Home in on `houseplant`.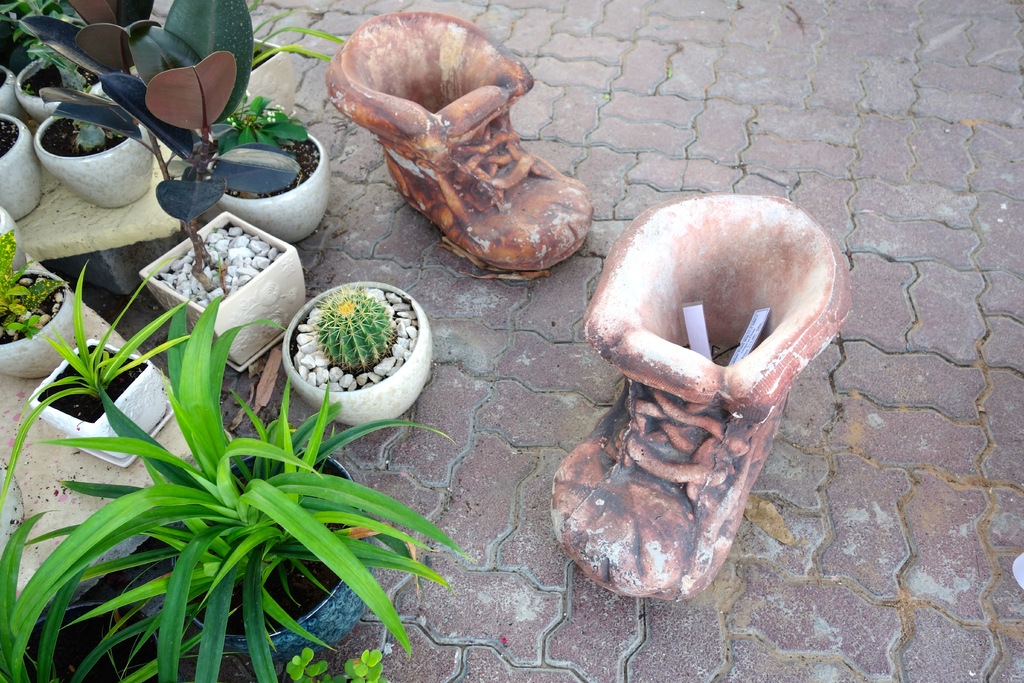
Homed in at [x1=32, y1=0, x2=304, y2=366].
